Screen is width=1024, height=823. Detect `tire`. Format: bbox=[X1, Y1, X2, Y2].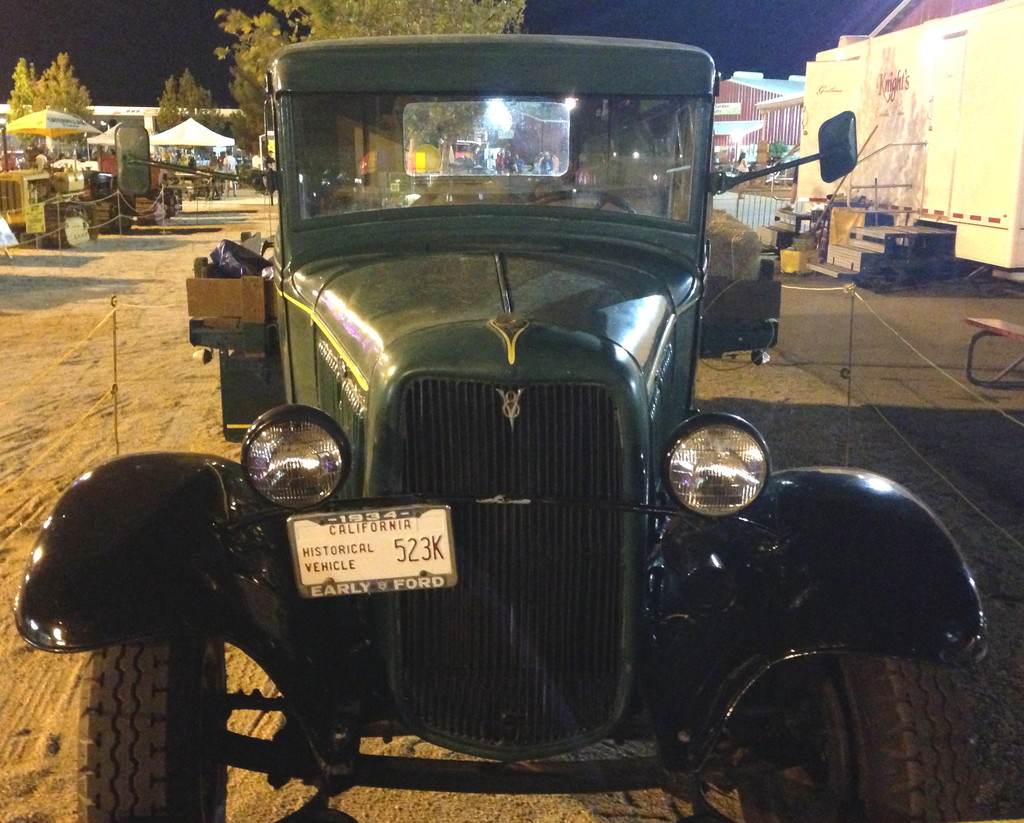
bbox=[764, 644, 987, 809].
